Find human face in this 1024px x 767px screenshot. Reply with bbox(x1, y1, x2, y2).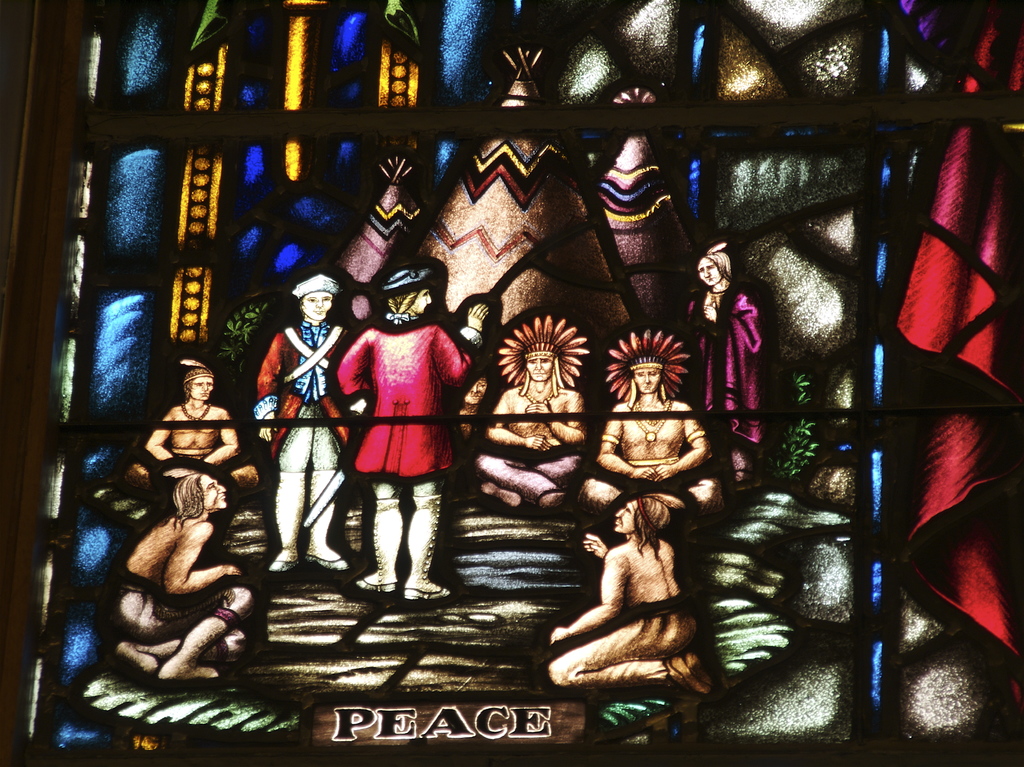
bbox(201, 473, 228, 509).
